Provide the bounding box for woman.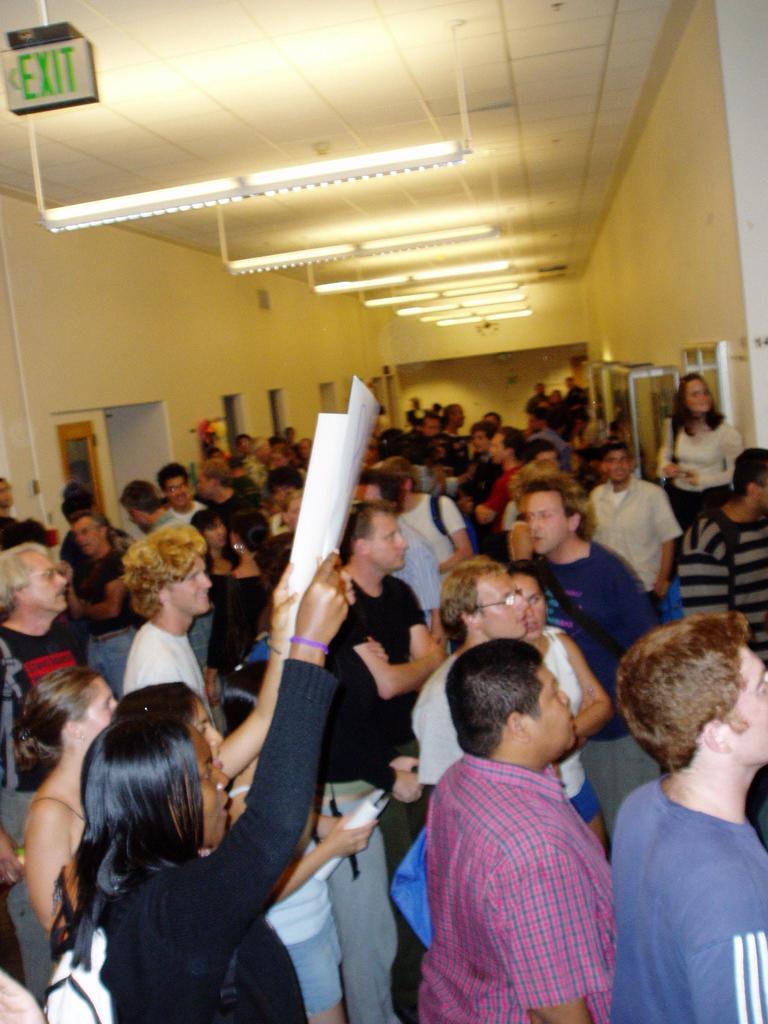
[207,503,277,702].
